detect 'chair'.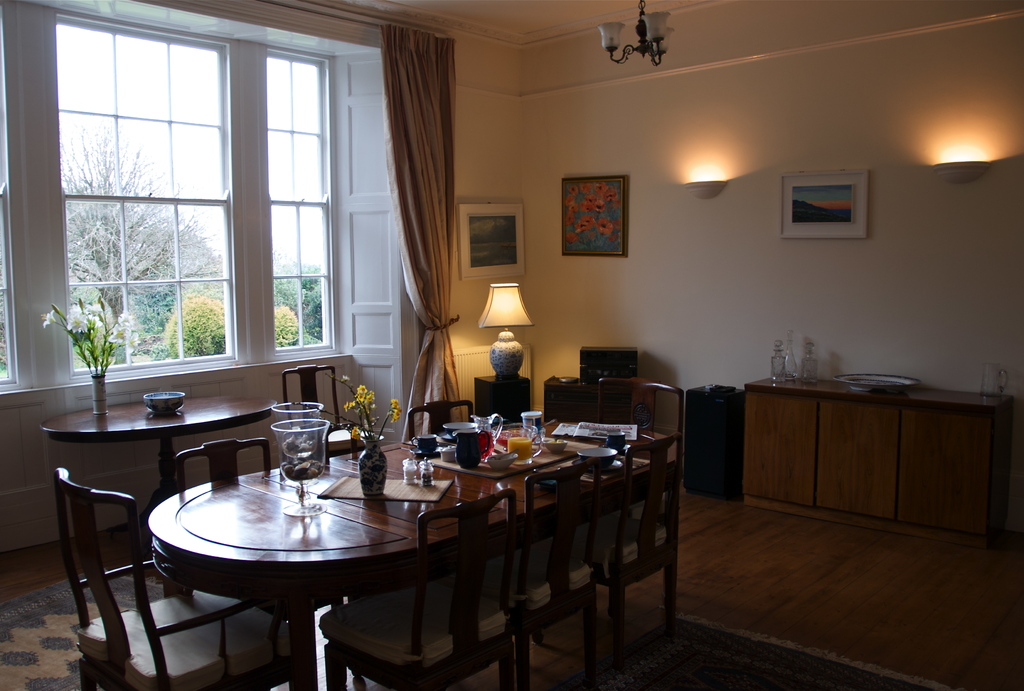
Detected at bbox=(619, 438, 687, 669).
